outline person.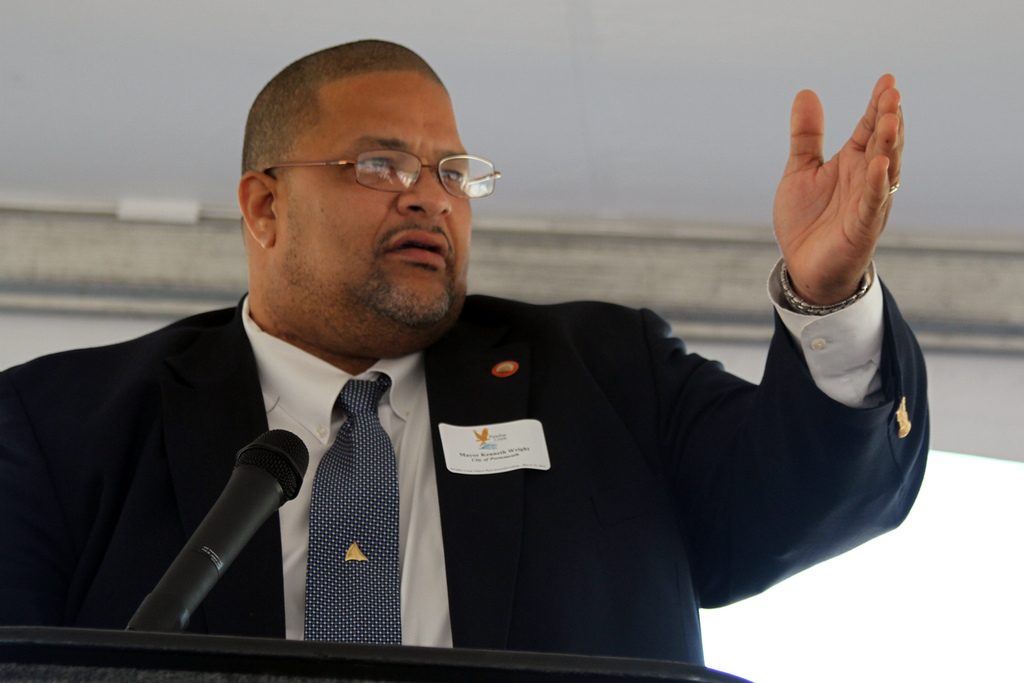
Outline: [x1=44, y1=79, x2=846, y2=667].
